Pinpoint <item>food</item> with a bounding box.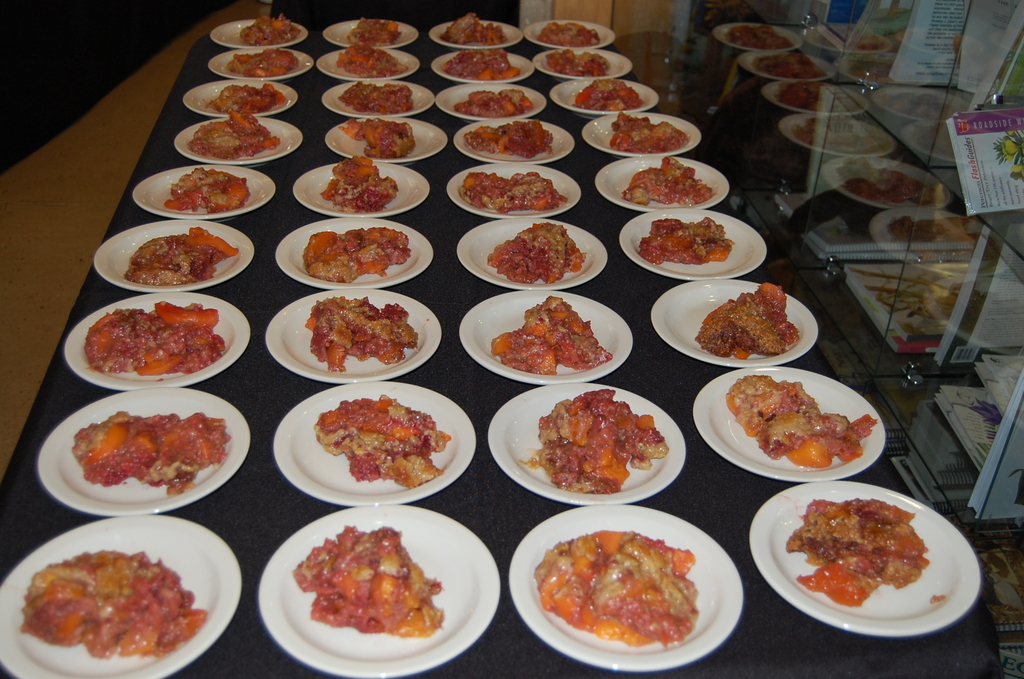
(left=303, top=393, right=453, bottom=481).
